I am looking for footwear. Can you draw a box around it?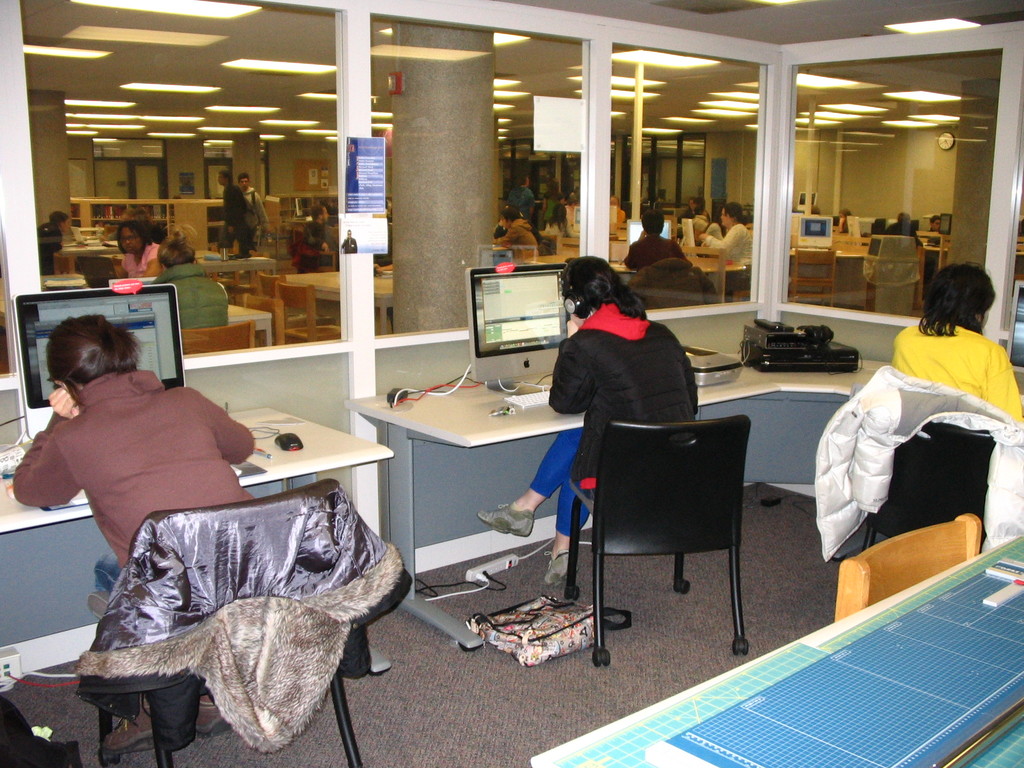
Sure, the bounding box is box=[543, 550, 579, 604].
